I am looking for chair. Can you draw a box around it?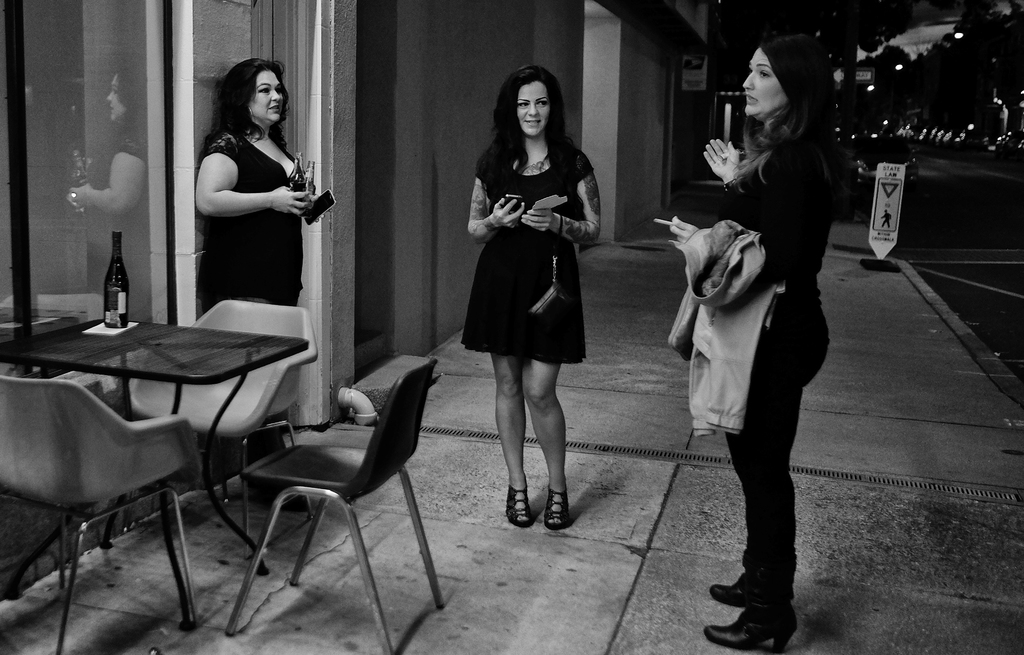
Sure, the bounding box is 101 301 319 563.
